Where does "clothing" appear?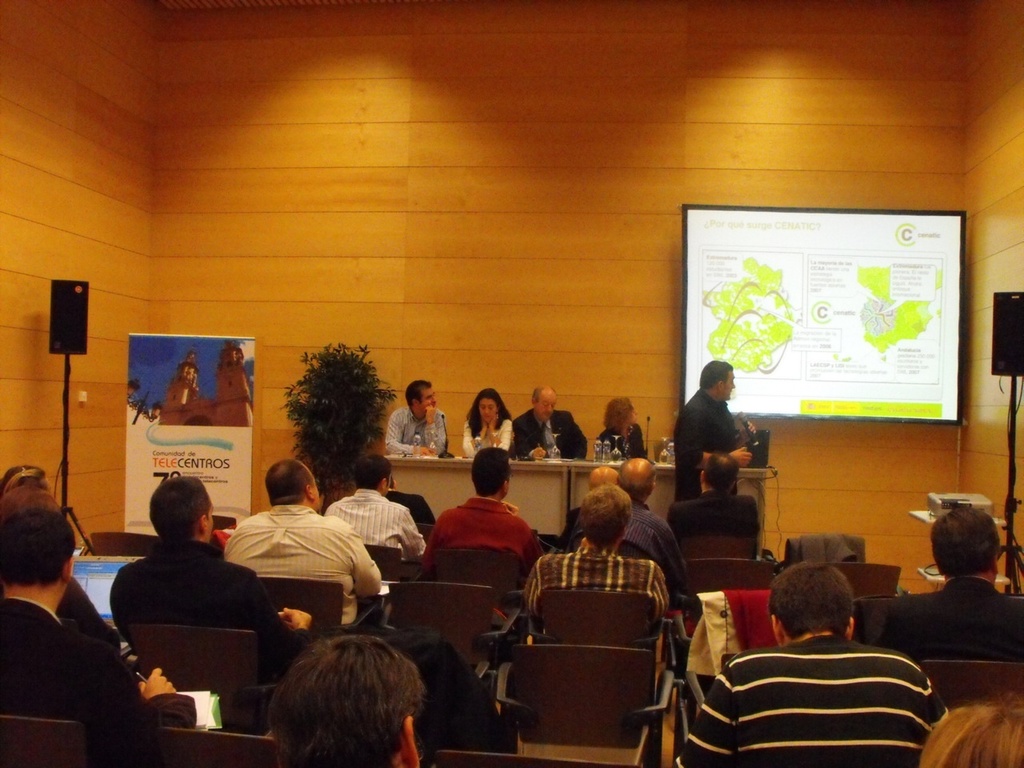
Appears at [left=324, top=482, right=424, bottom=558].
